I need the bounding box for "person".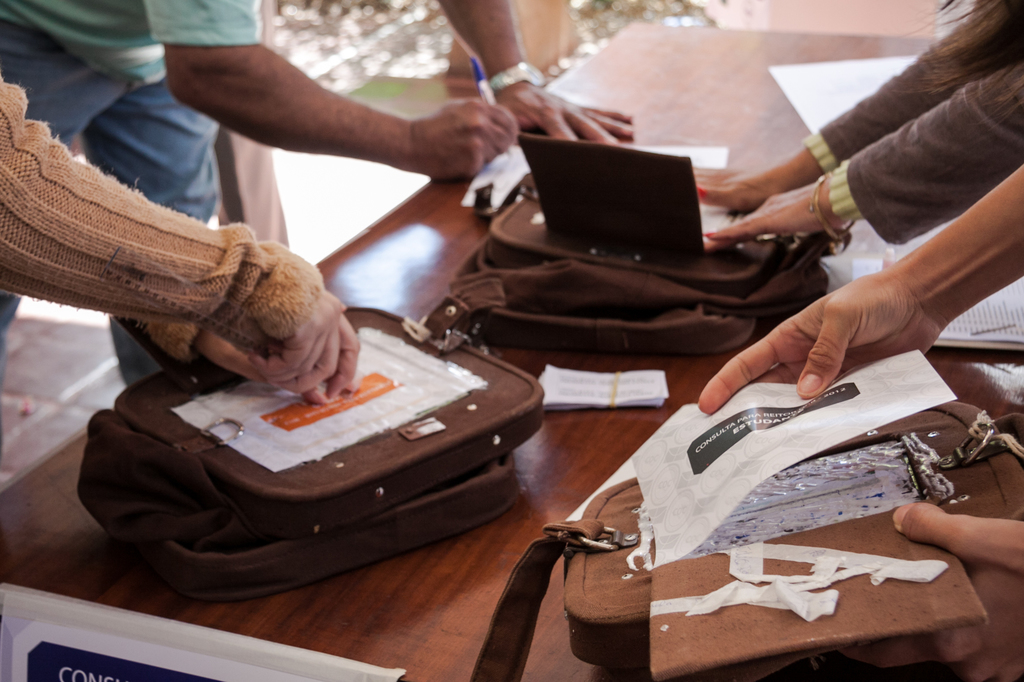
Here it is: left=696, top=160, right=1023, bottom=681.
